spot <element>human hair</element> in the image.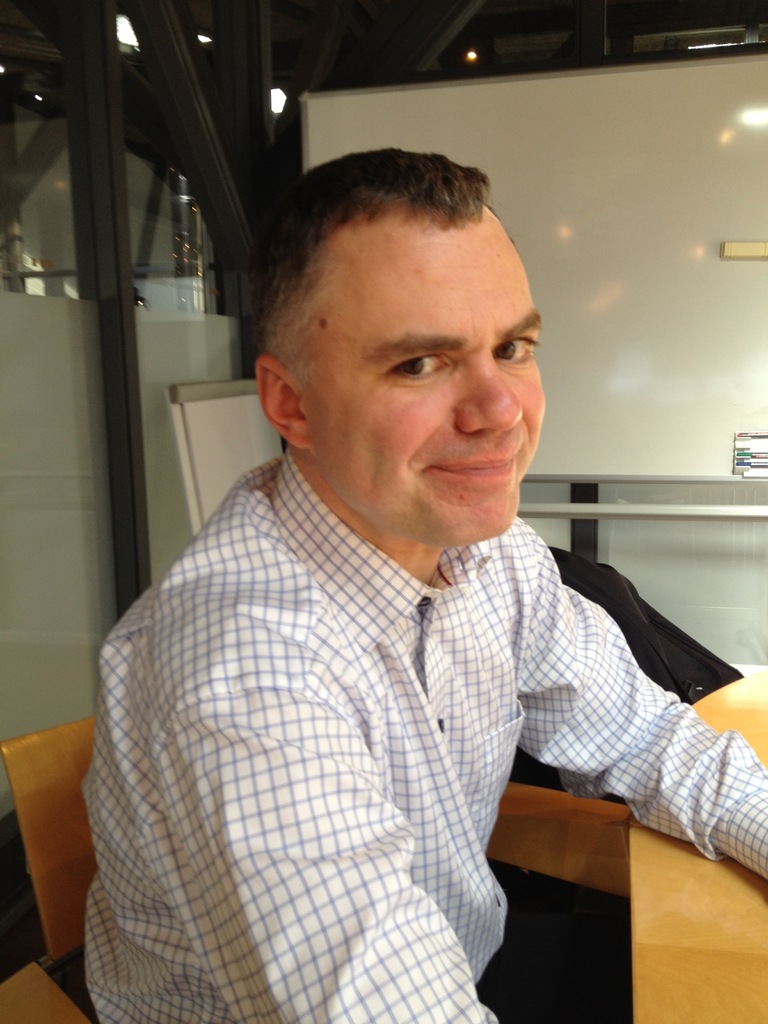
<element>human hair</element> found at [x1=248, y1=148, x2=484, y2=380].
